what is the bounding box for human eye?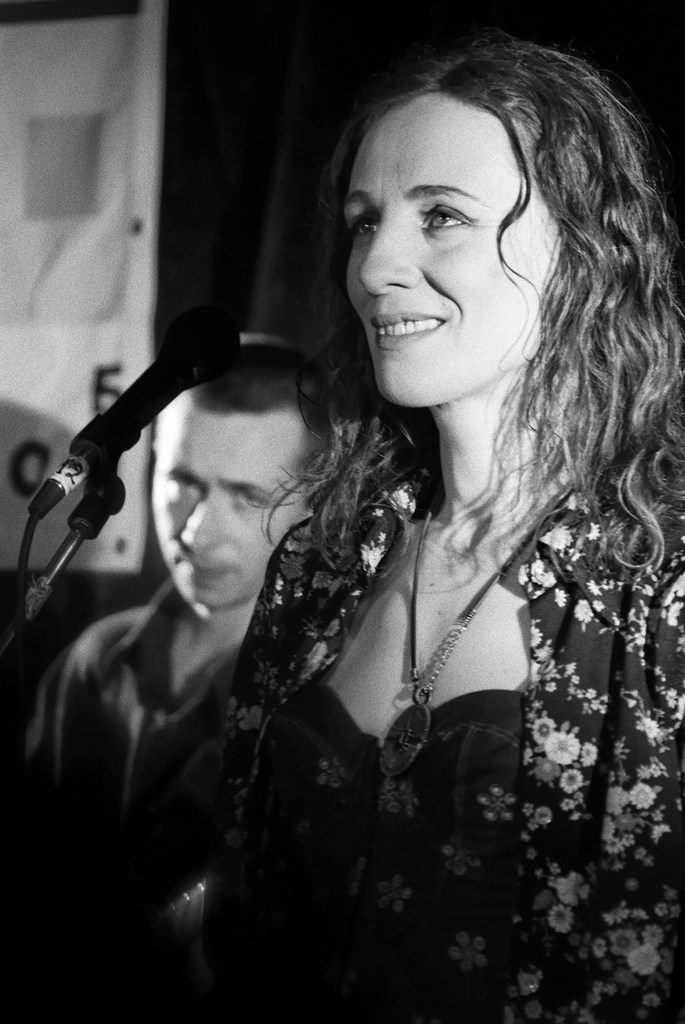
236, 486, 267, 507.
